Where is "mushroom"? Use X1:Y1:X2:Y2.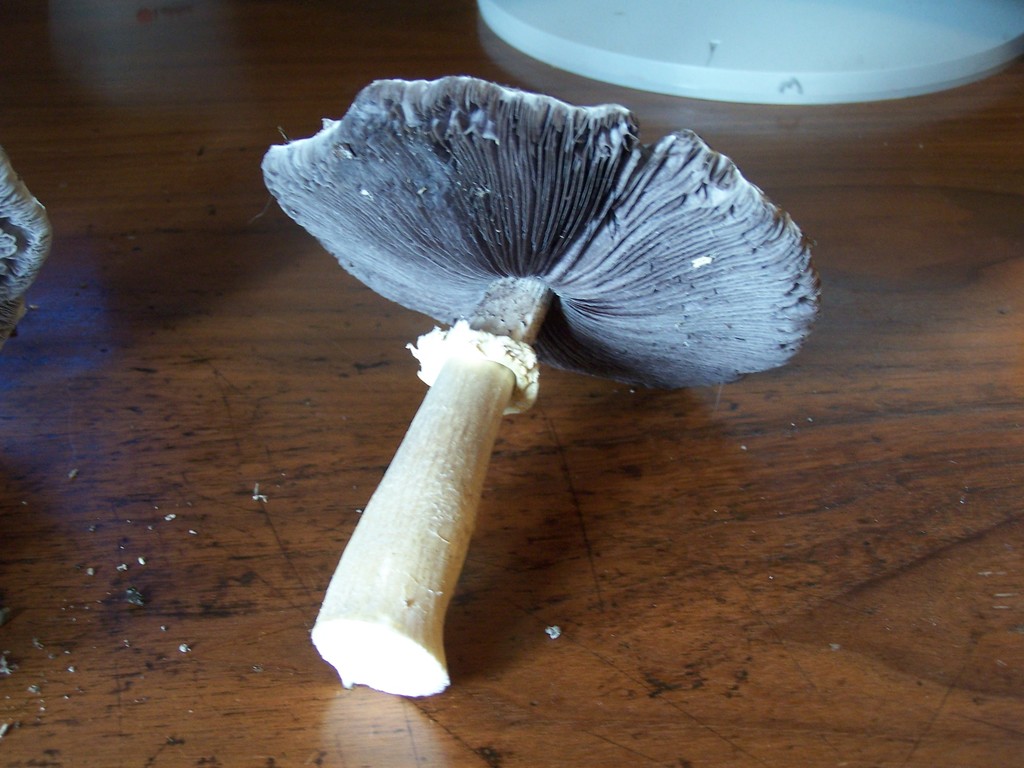
259:65:838:652.
